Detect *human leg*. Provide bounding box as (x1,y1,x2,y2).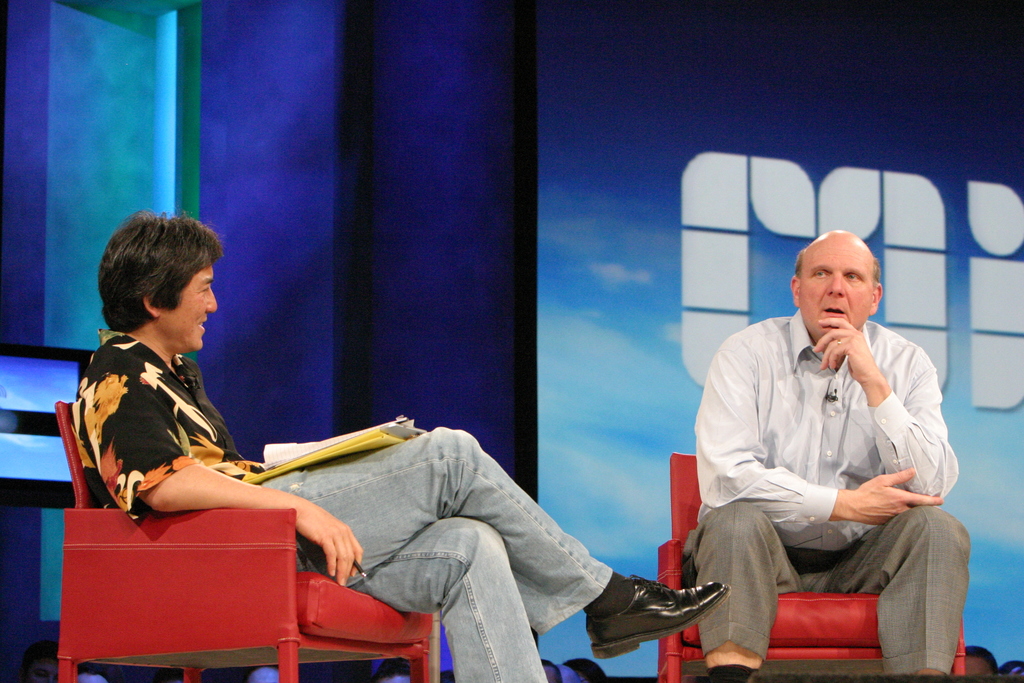
(370,520,548,682).
